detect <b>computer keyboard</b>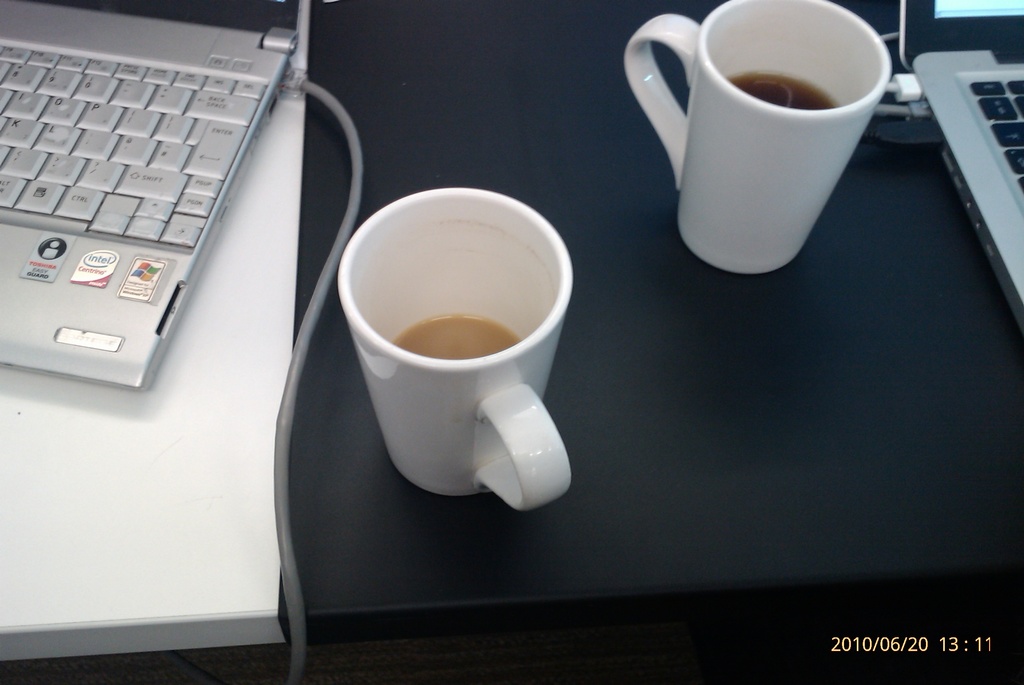
box(0, 42, 271, 248)
